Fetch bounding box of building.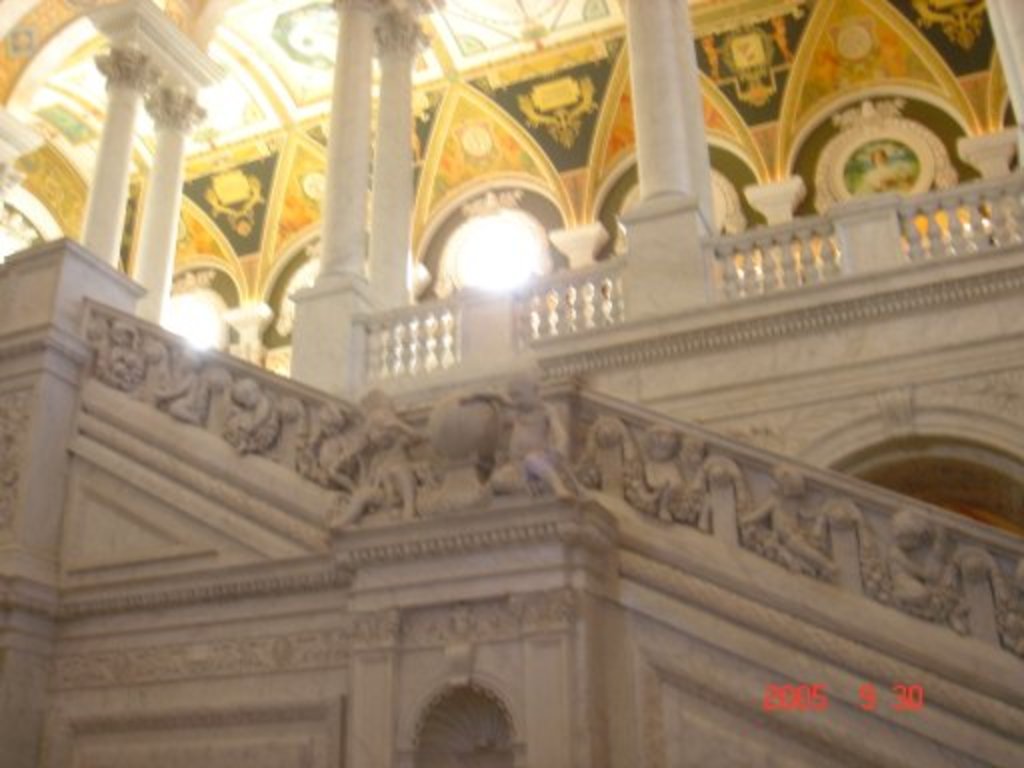
Bbox: x1=0 y1=0 x2=1022 y2=766.
